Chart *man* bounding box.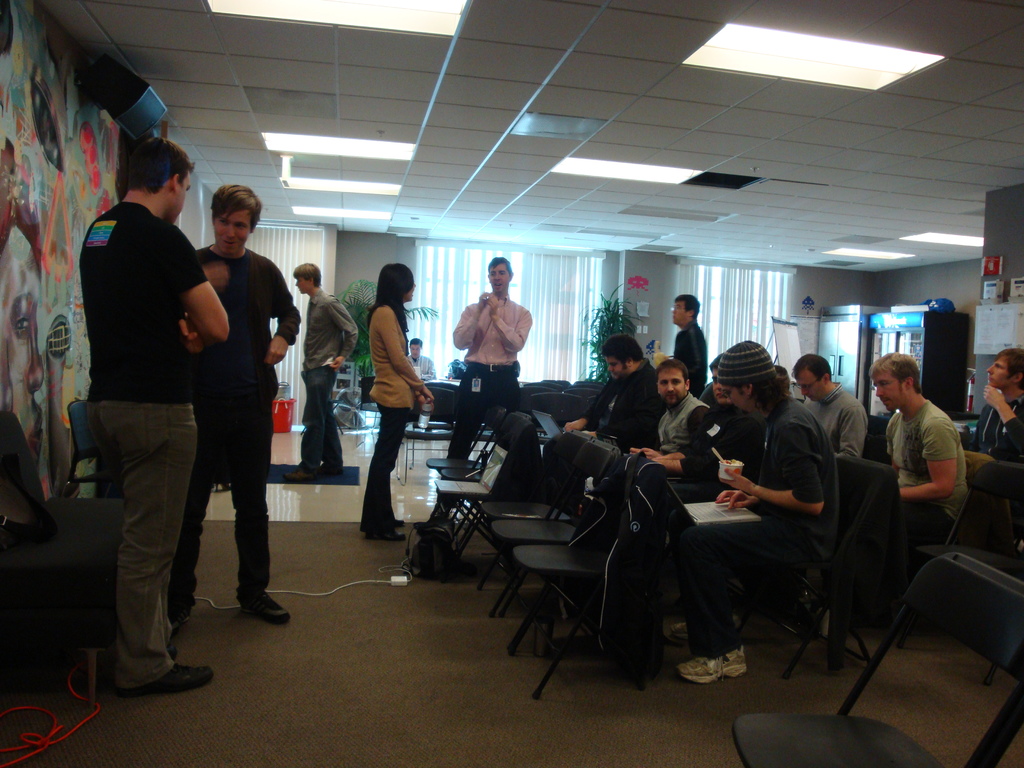
Charted: 667 289 712 398.
